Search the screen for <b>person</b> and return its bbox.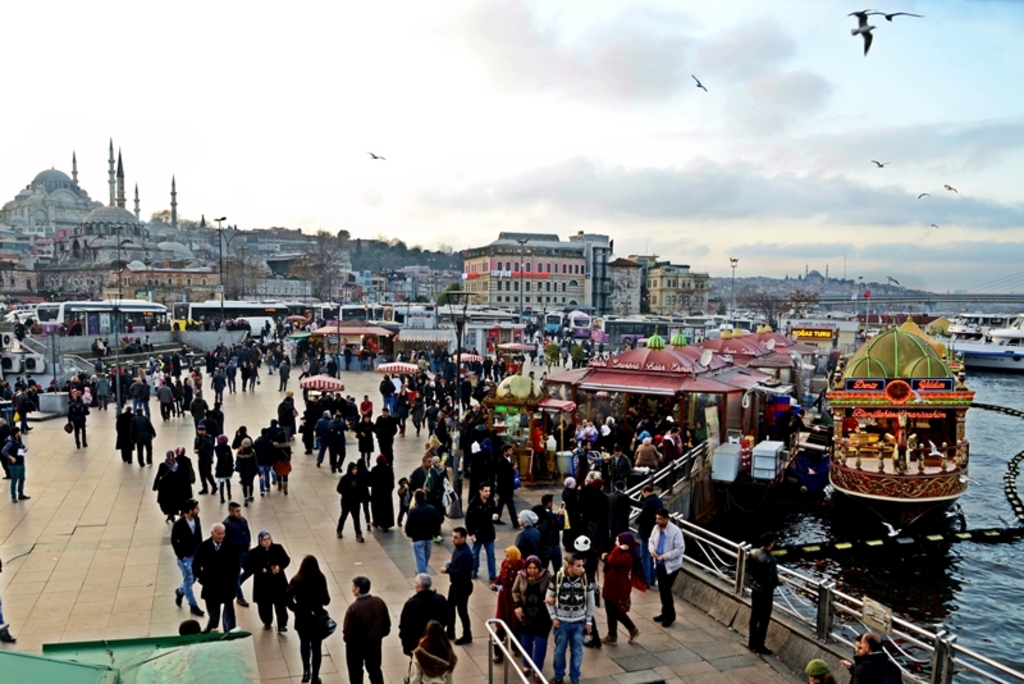
Found: 549 557 586 683.
